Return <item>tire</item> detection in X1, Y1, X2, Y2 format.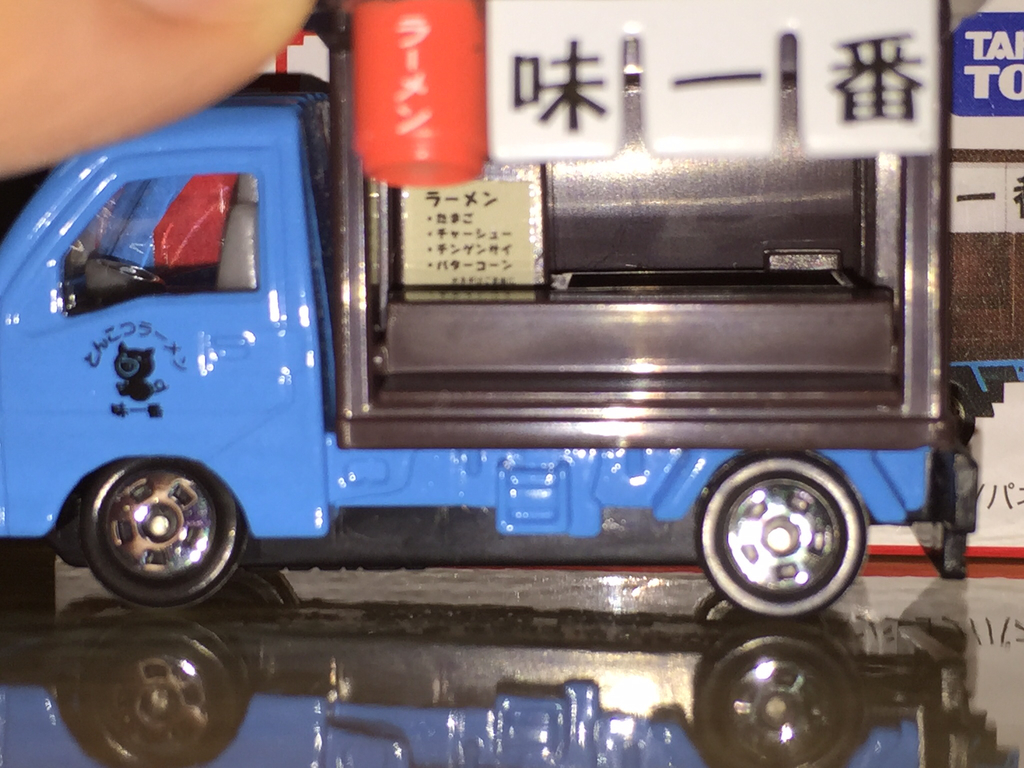
702, 443, 868, 621.
